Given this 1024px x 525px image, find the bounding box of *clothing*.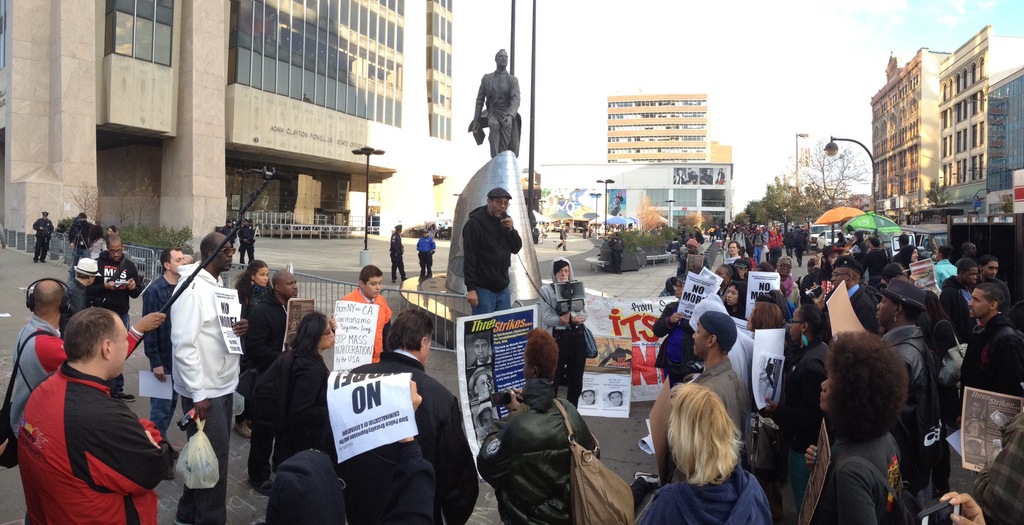
locate(841, 284, 877, 339).
